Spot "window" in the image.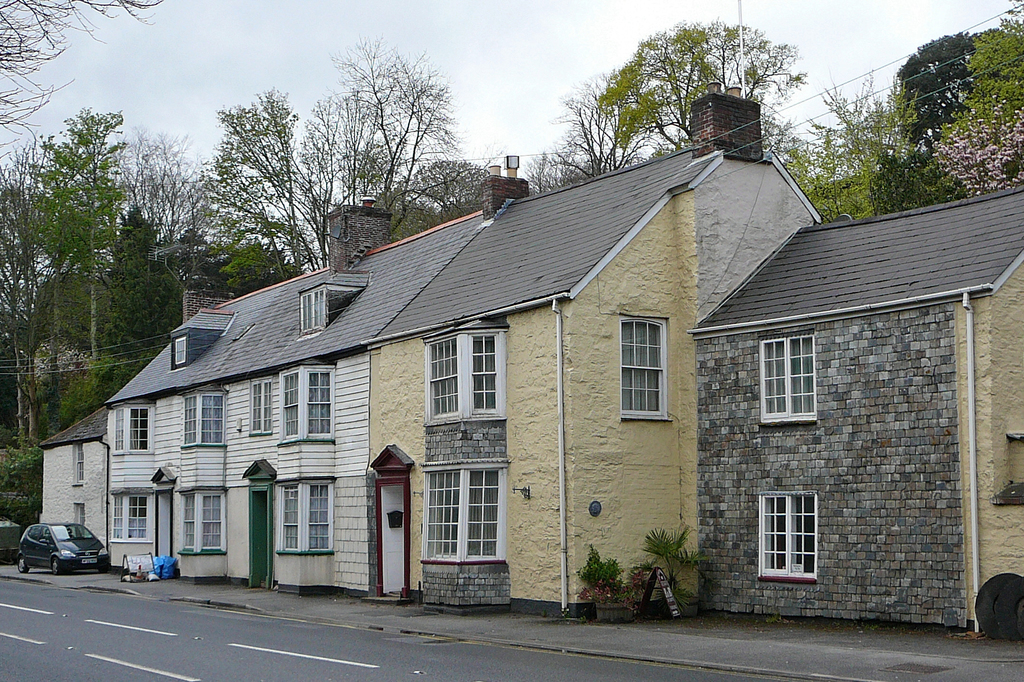
"window" found at {"x1": 756, "y1": 333, "x2": 820, "y2": 429}.
